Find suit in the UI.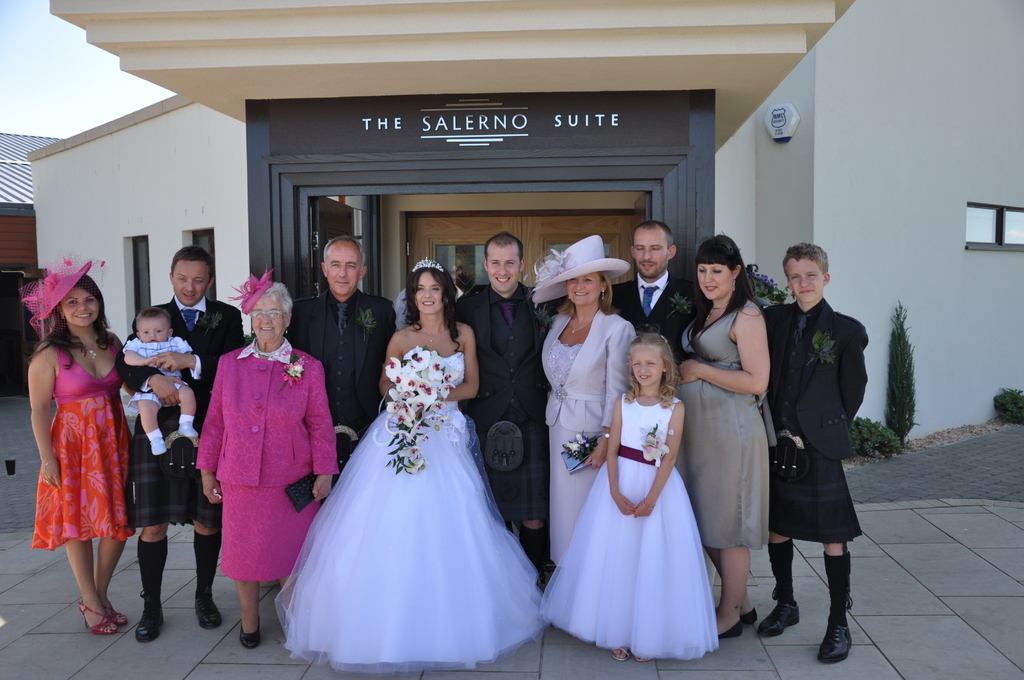
UI element at 610, 269, 701, 370.
